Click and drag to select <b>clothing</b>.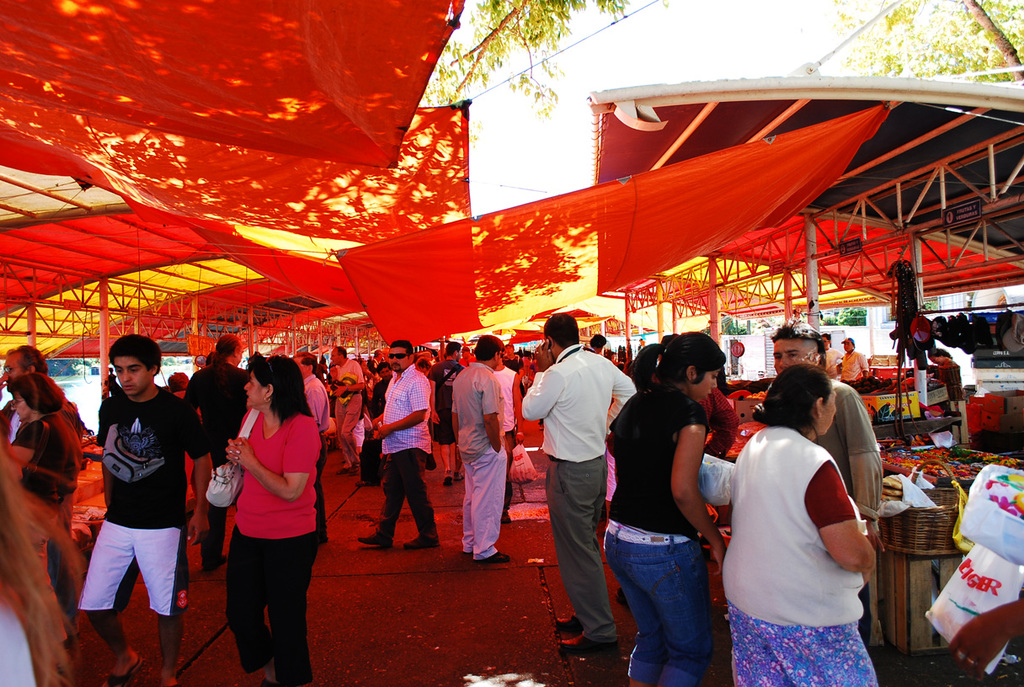
Selection: (left=840, top=346, right=872, bottom=378).
